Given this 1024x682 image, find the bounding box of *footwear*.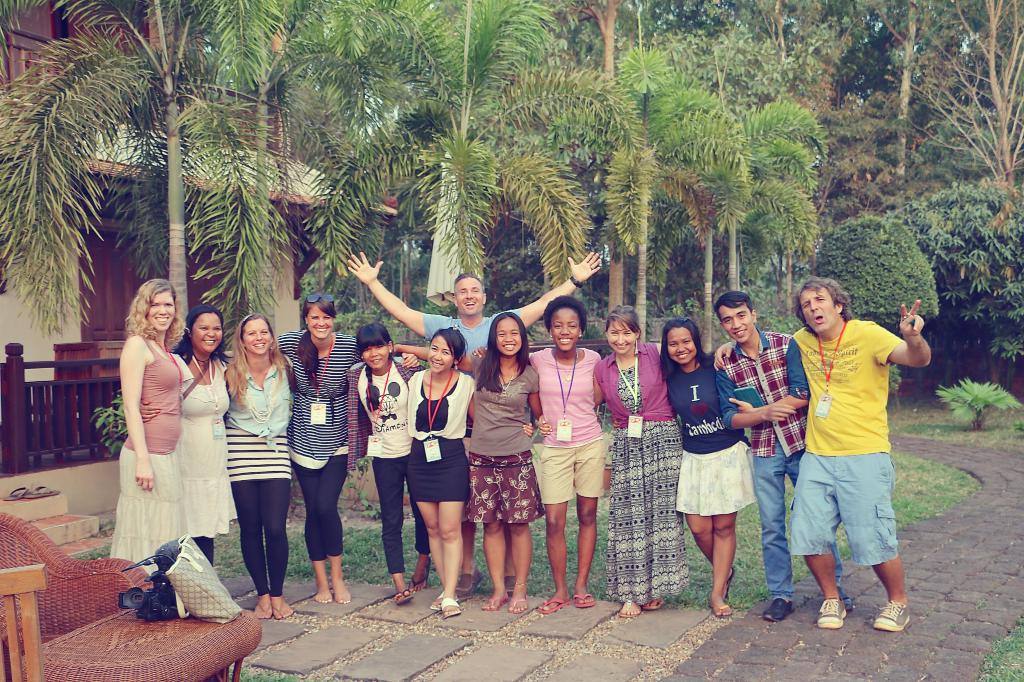
rect(836, 590, 852, 608).
